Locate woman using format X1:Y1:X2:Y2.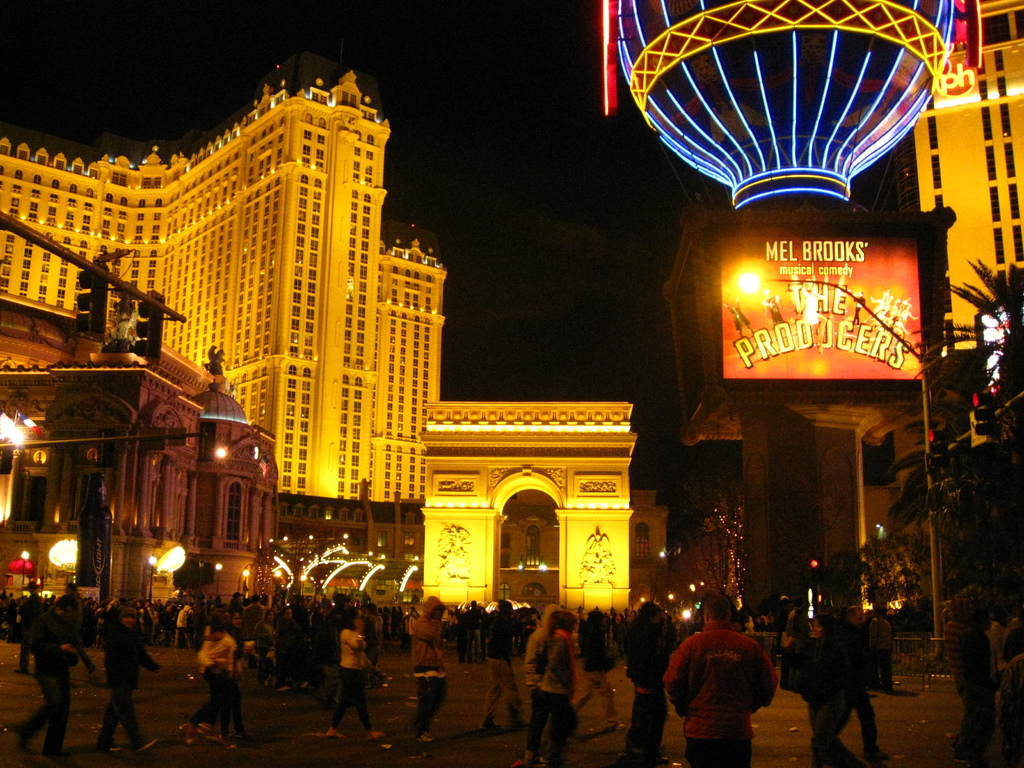
181:618:244:747.
